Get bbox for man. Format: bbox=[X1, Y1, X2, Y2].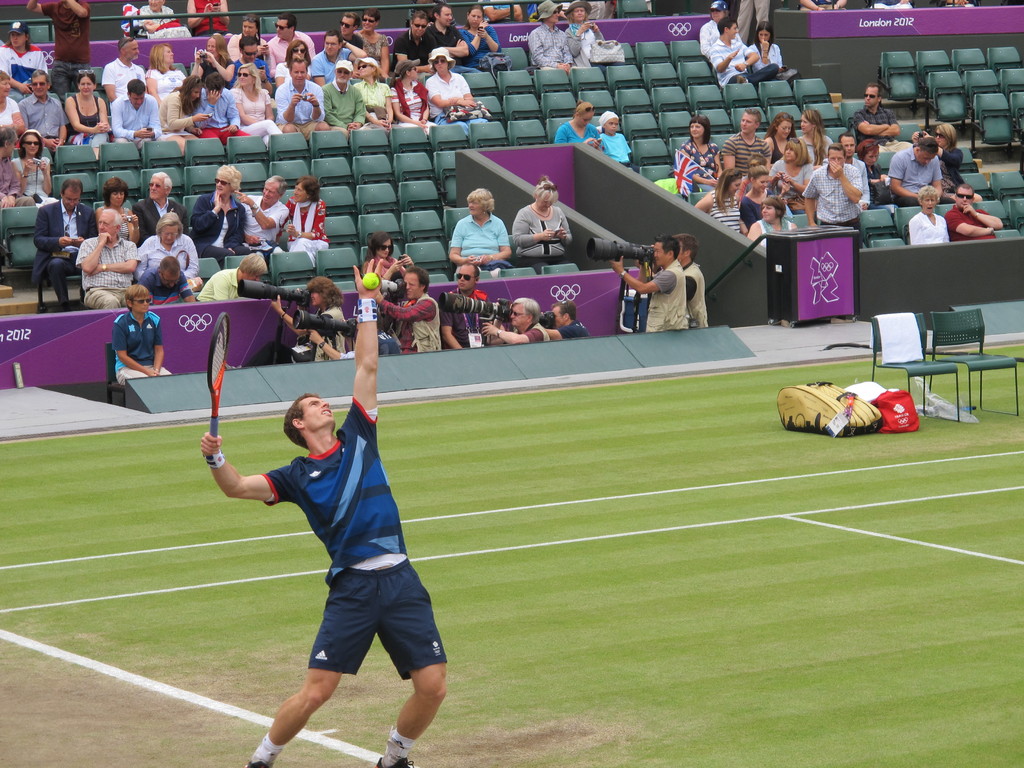
bbox=[18, 68, 68, 146].
